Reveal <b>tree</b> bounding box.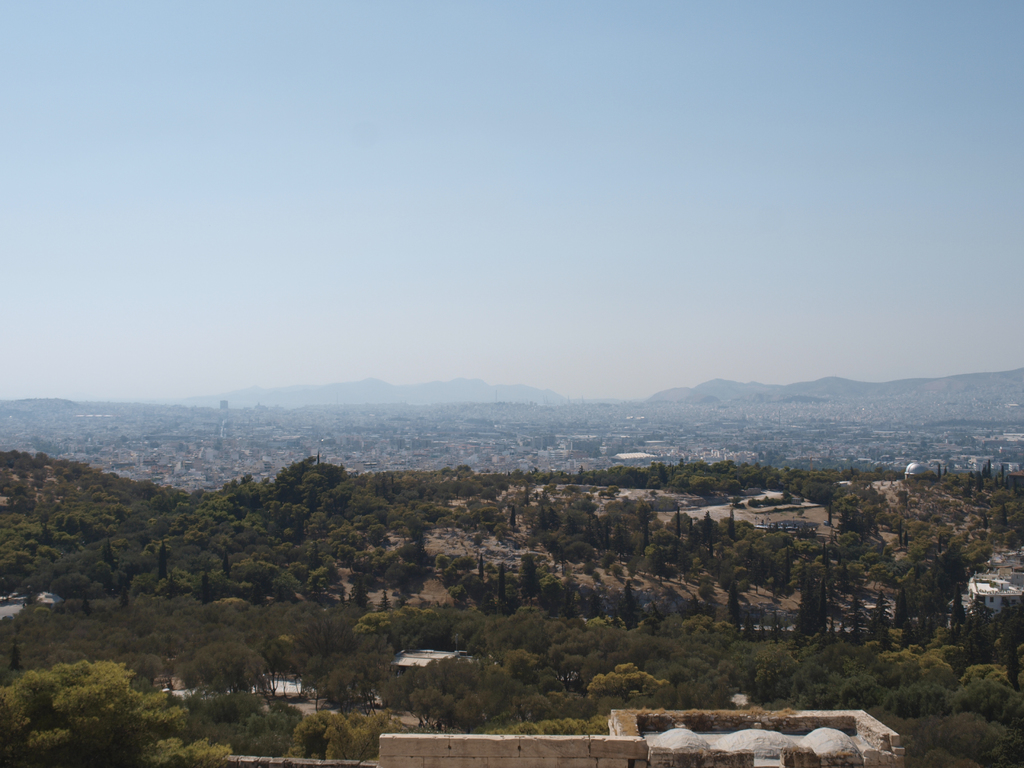
Revealed: BBox(501, 572, 506, 602).
